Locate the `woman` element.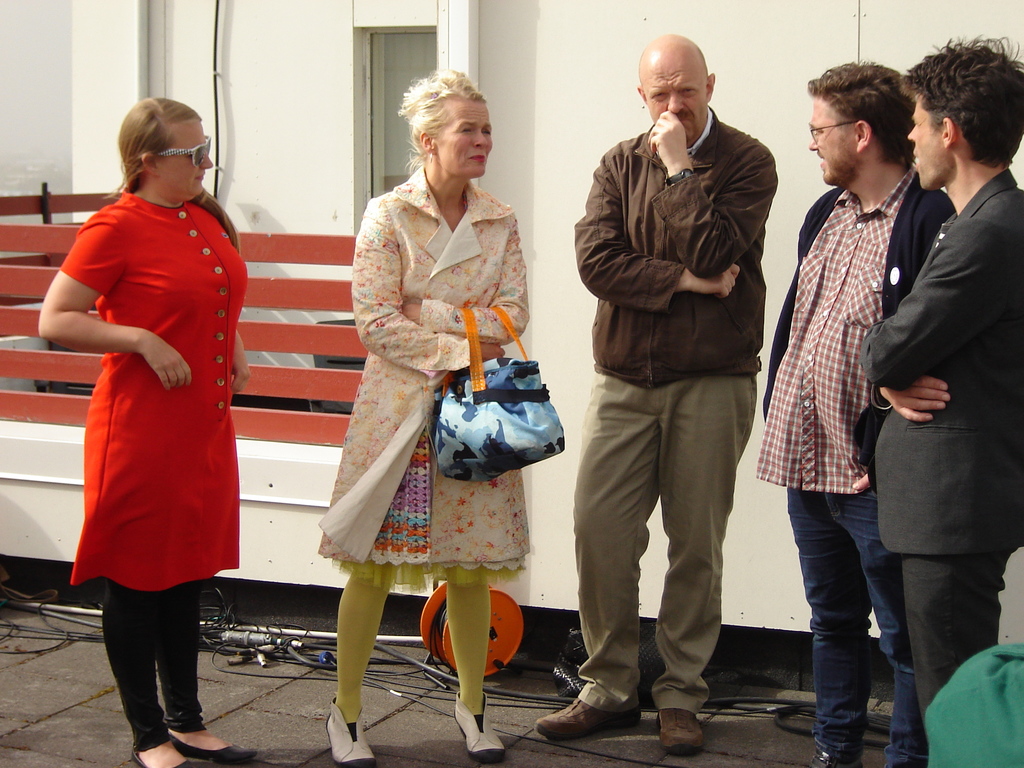
Element bbox: [39, 98, 261, 767].
